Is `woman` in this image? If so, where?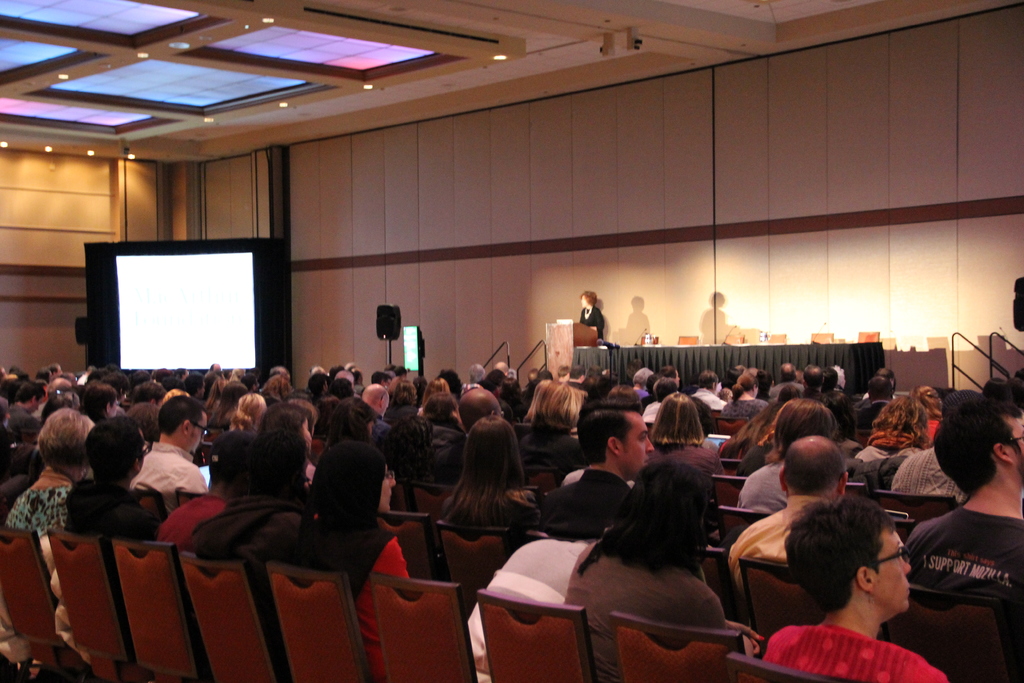
Yes, at {"x1": 853, "y1": 395, "x2": 927, "y2": 464}.
